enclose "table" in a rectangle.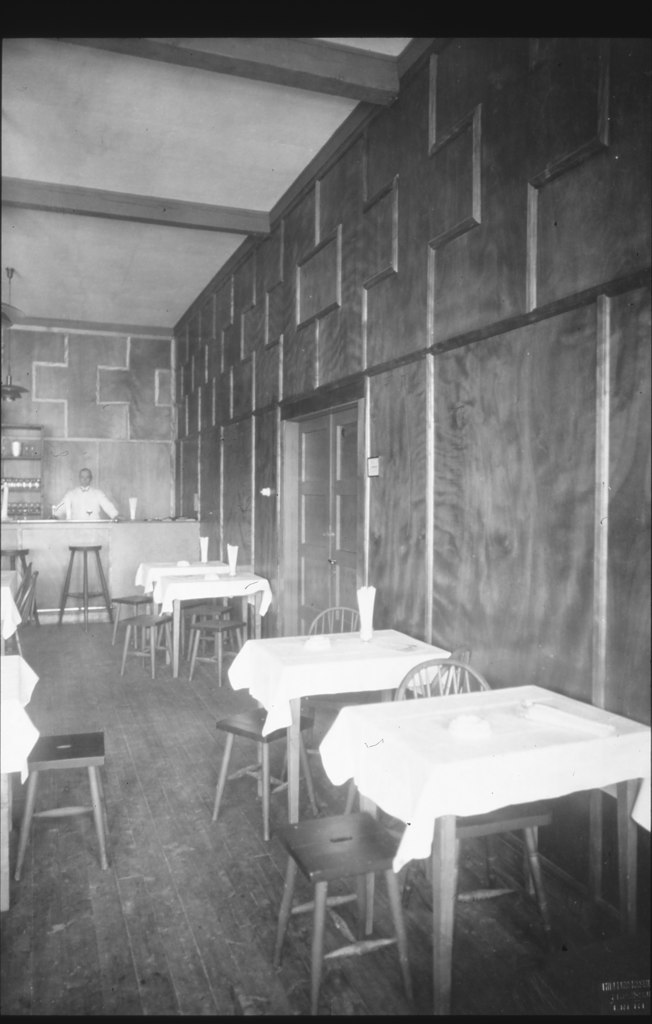
<bbox>285, 673, 634, 998</bbox>.
